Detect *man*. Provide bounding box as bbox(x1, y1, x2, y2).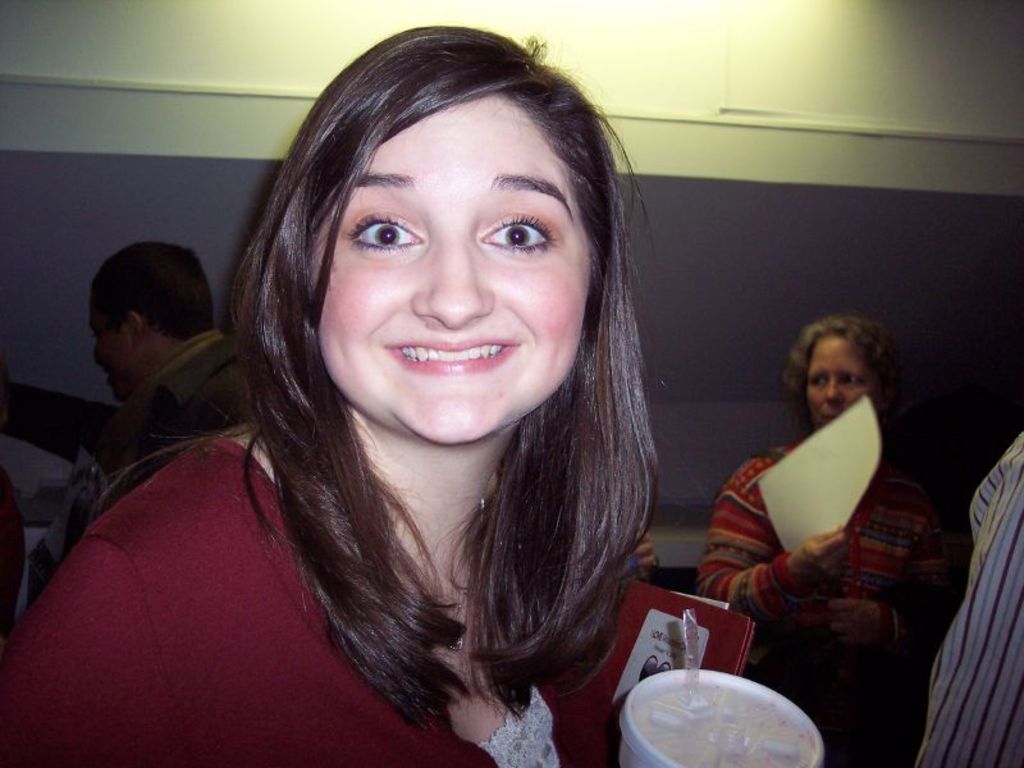
bbox(51, 232, 236, 486).
